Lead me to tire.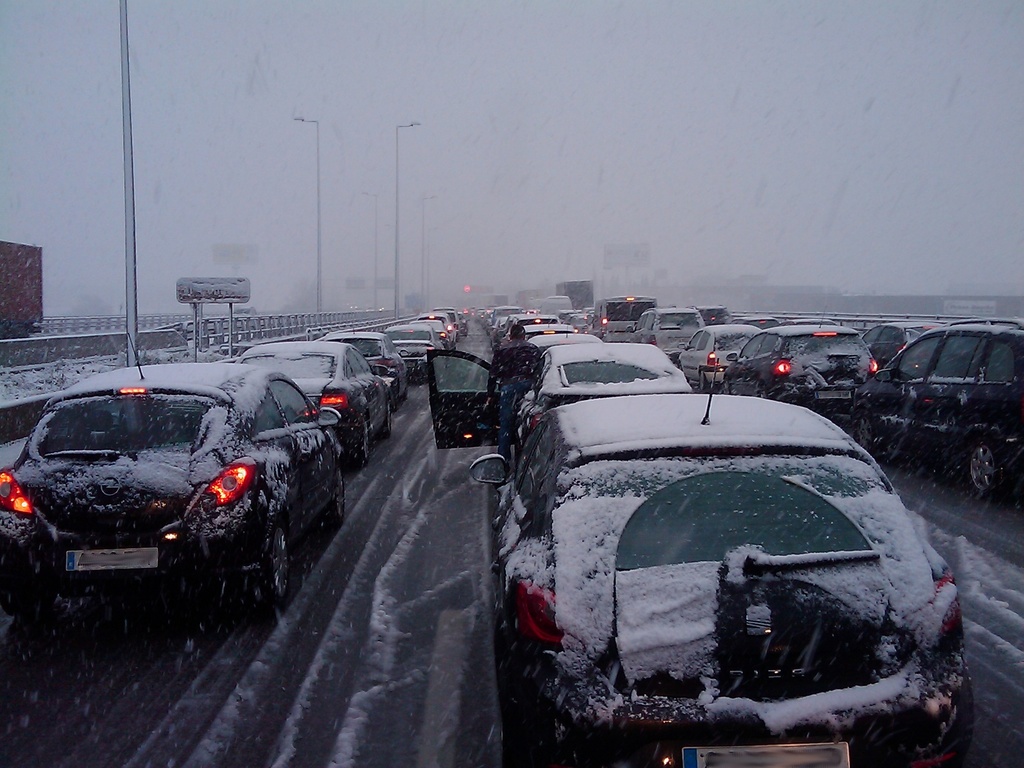
Lead to 385 400 396 435.
